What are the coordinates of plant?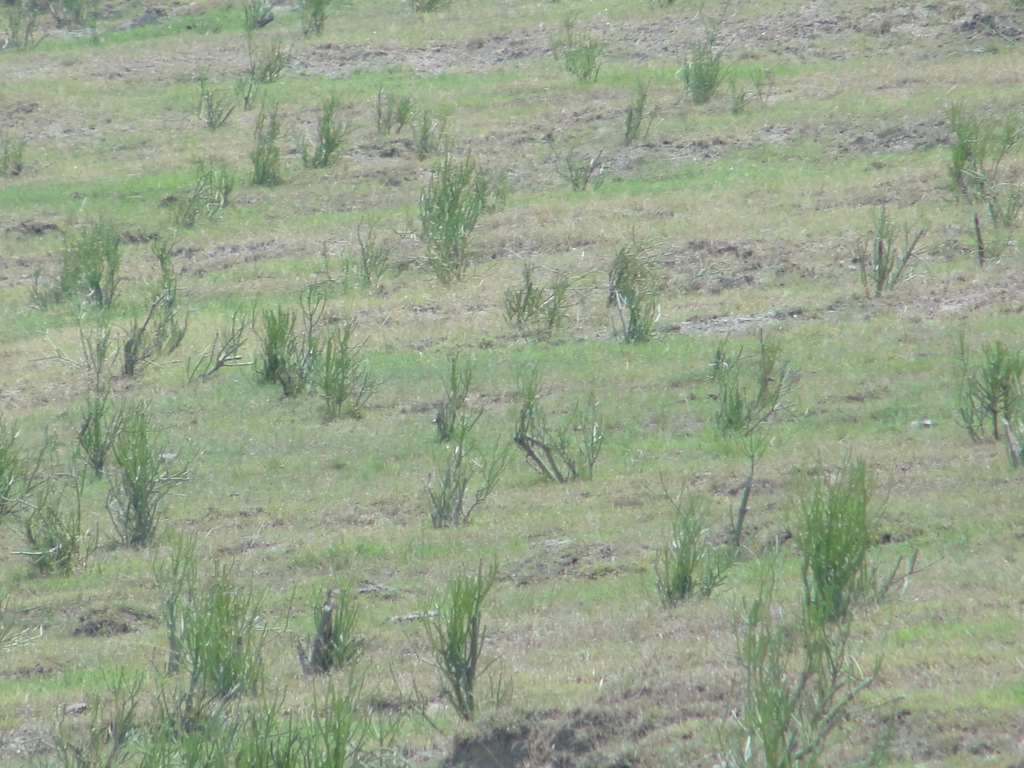
bbox=[733, 48, 783, 110].
